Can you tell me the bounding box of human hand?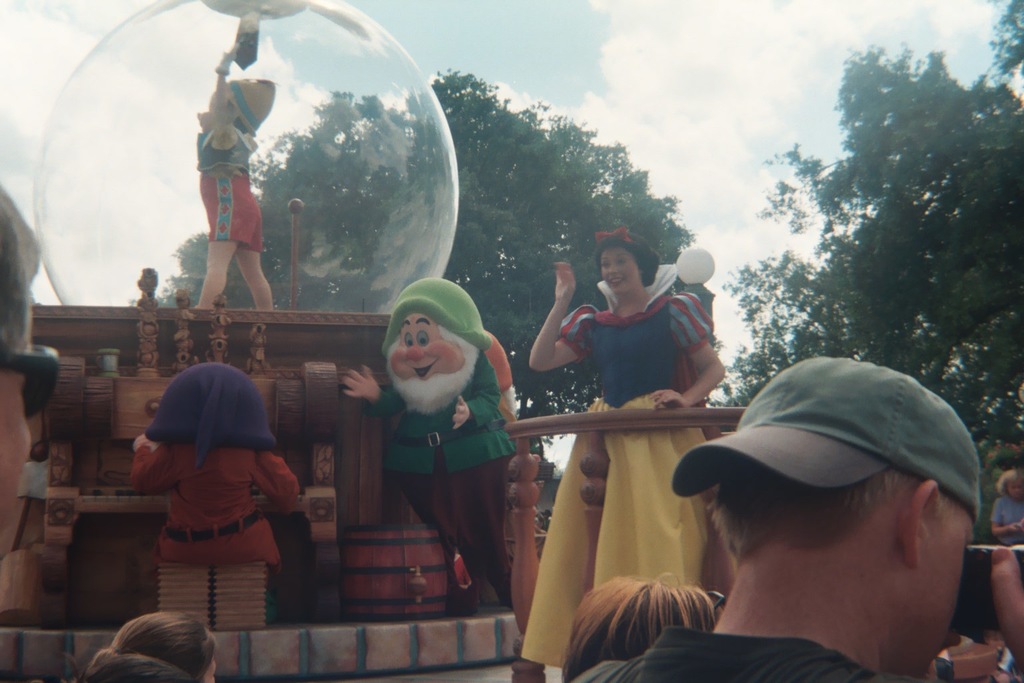
crop(647, 390, 693, 410).
